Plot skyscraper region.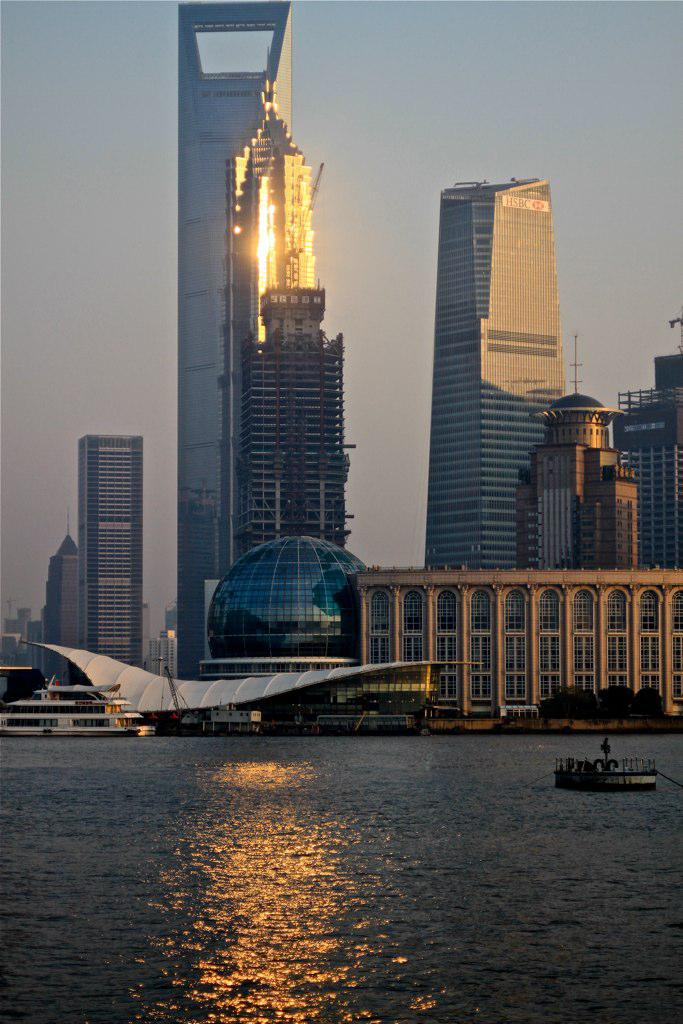
Plotted at (left=608, top=342, right=682, bottom=572).
